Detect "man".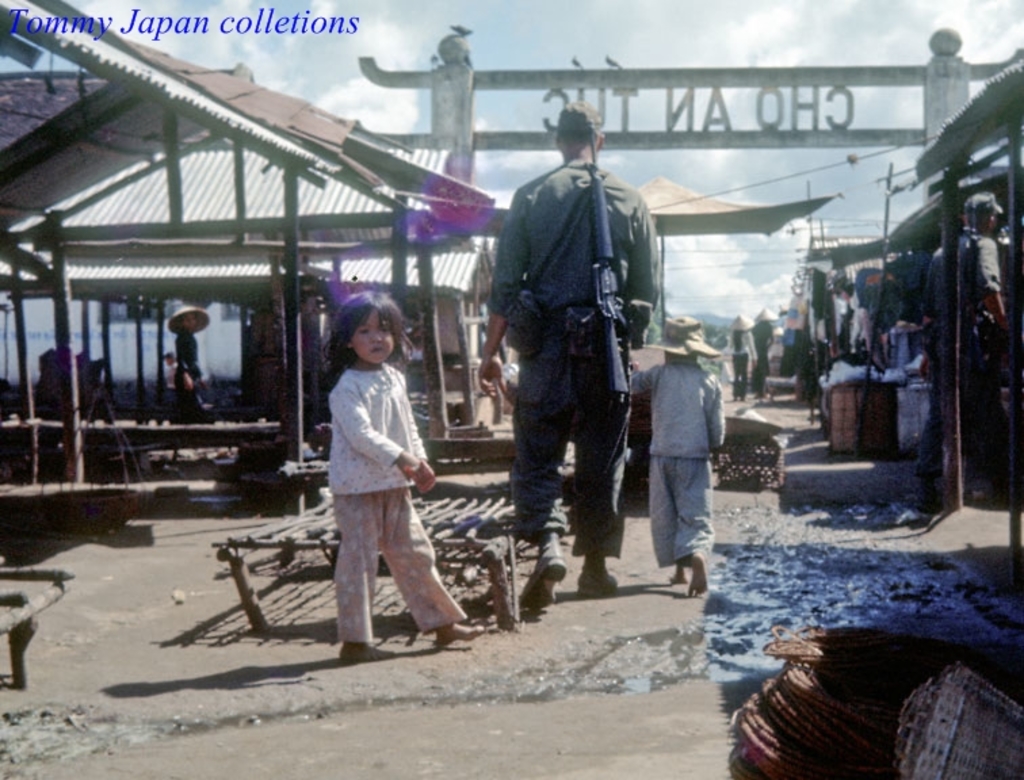
Detected at x1=917 y1=192 x2=1015 y2=470.
